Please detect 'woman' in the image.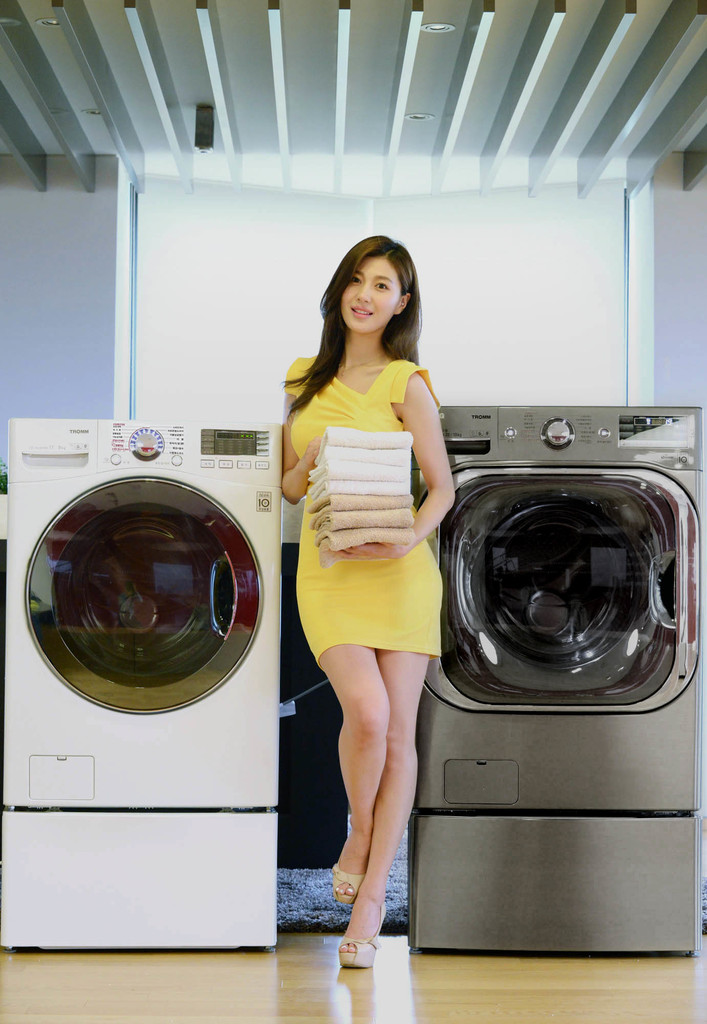
280/253/473/943.
